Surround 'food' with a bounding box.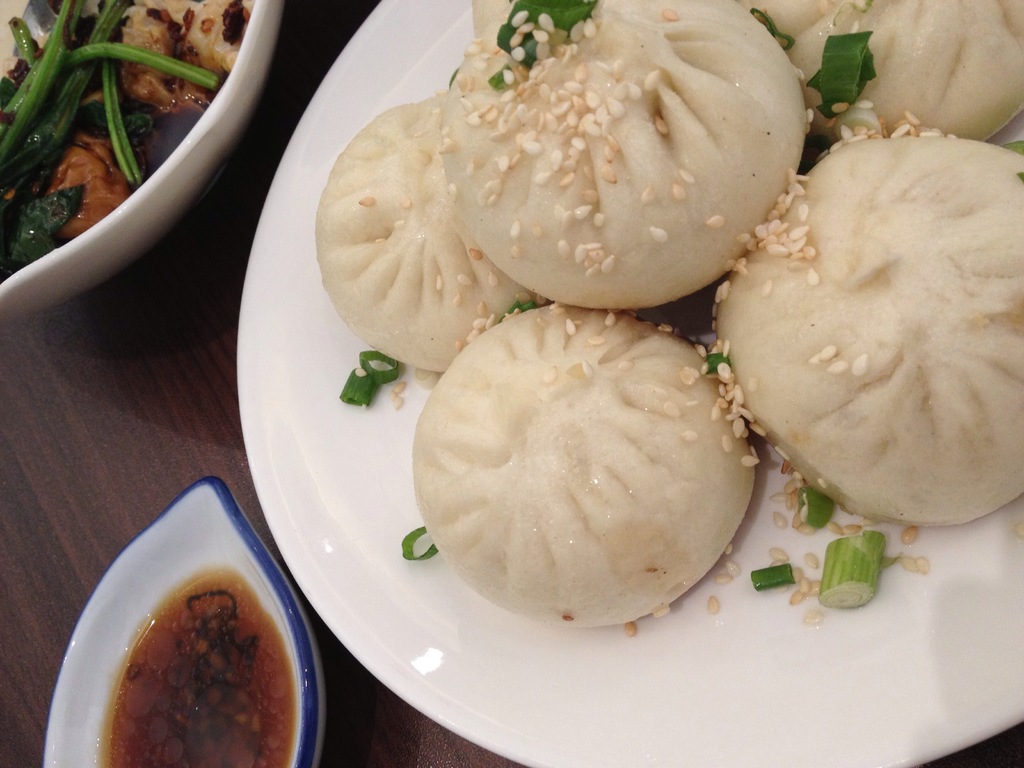
[x1=440, y1=0, x2=809, y2=299].
